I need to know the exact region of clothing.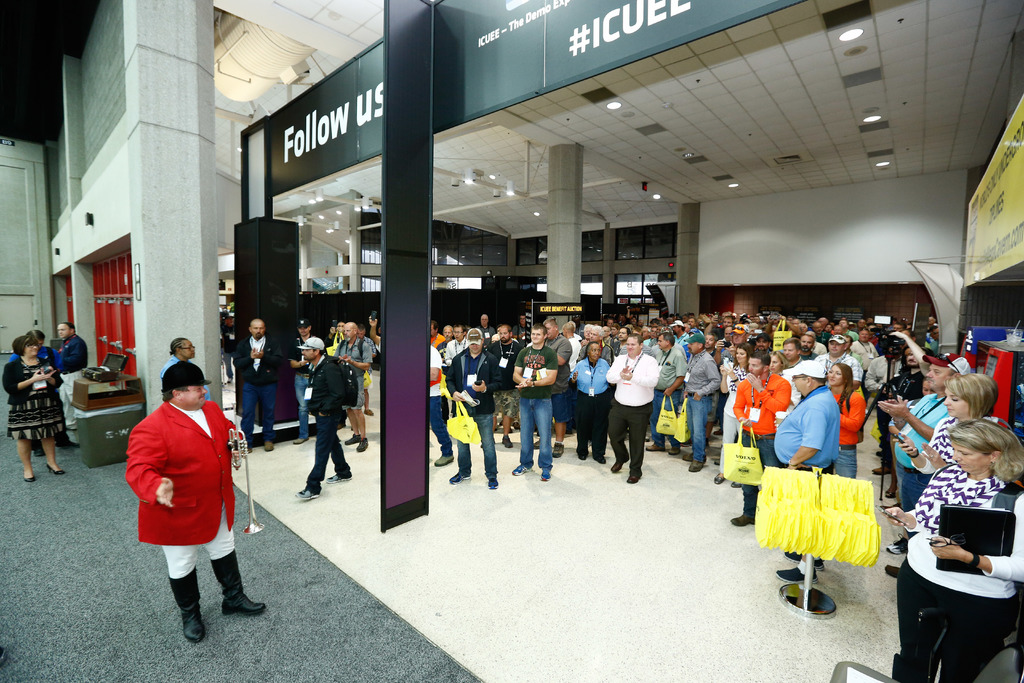
Region: {"left": 2, "top": 356, "right": 68, "bottom": 435}.
